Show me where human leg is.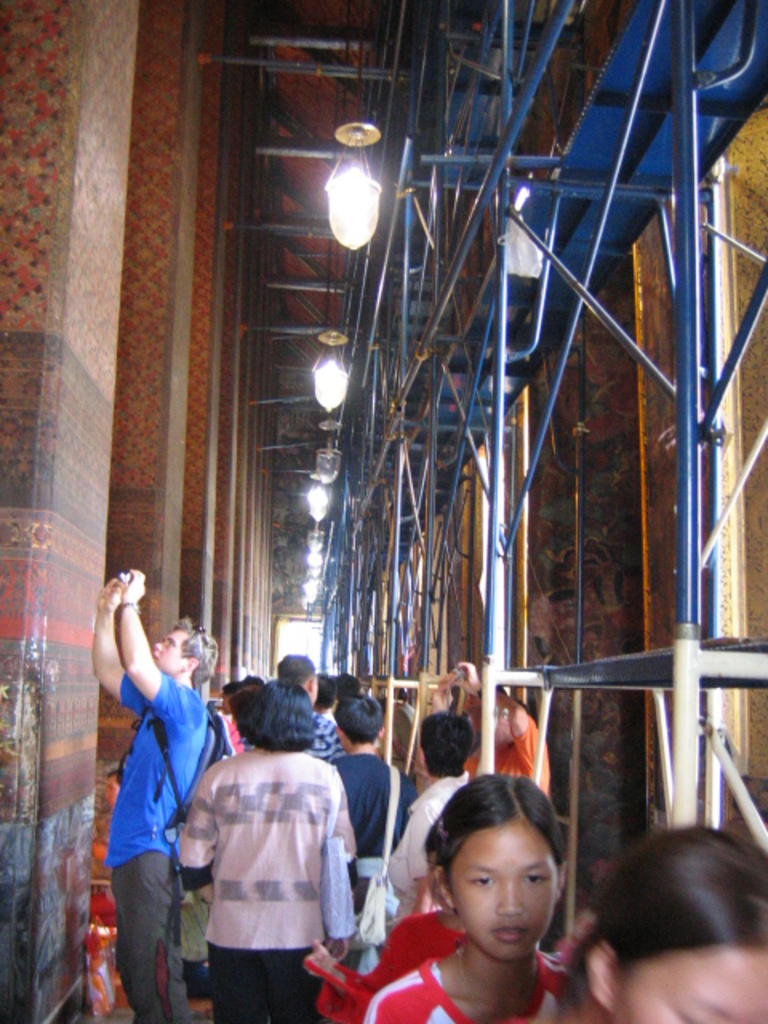
human leg is at rect(202, 939, 282, 1022).
